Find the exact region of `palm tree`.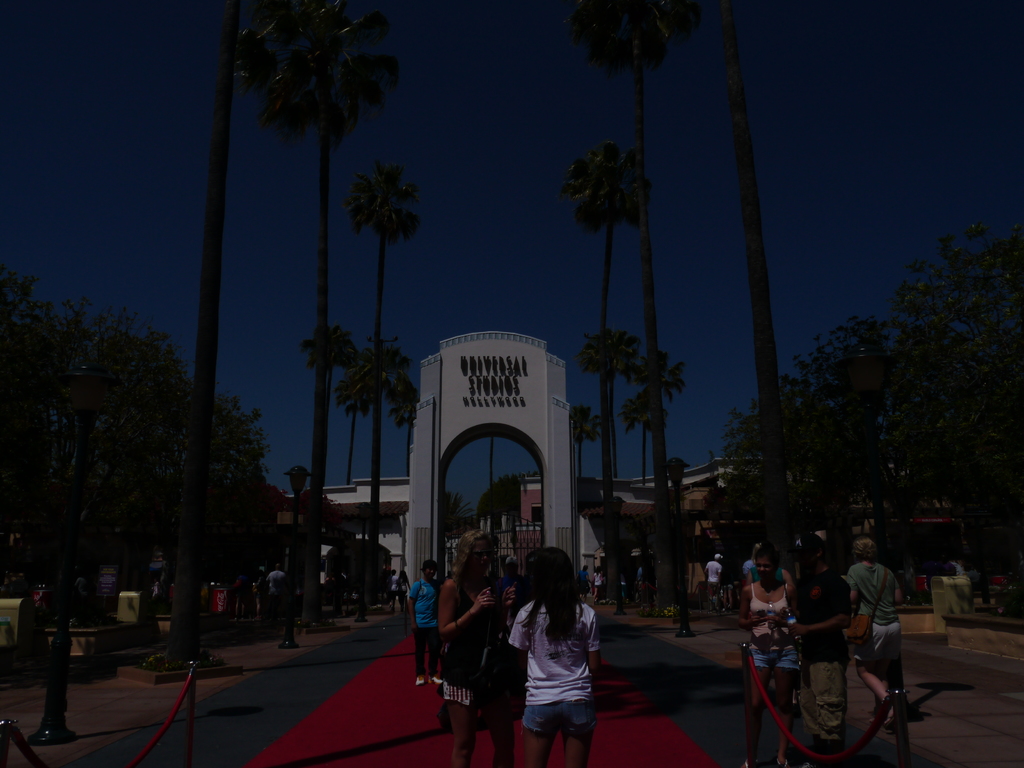
Exact region: (x1=580, y1=0, x2=654, y2=88).
